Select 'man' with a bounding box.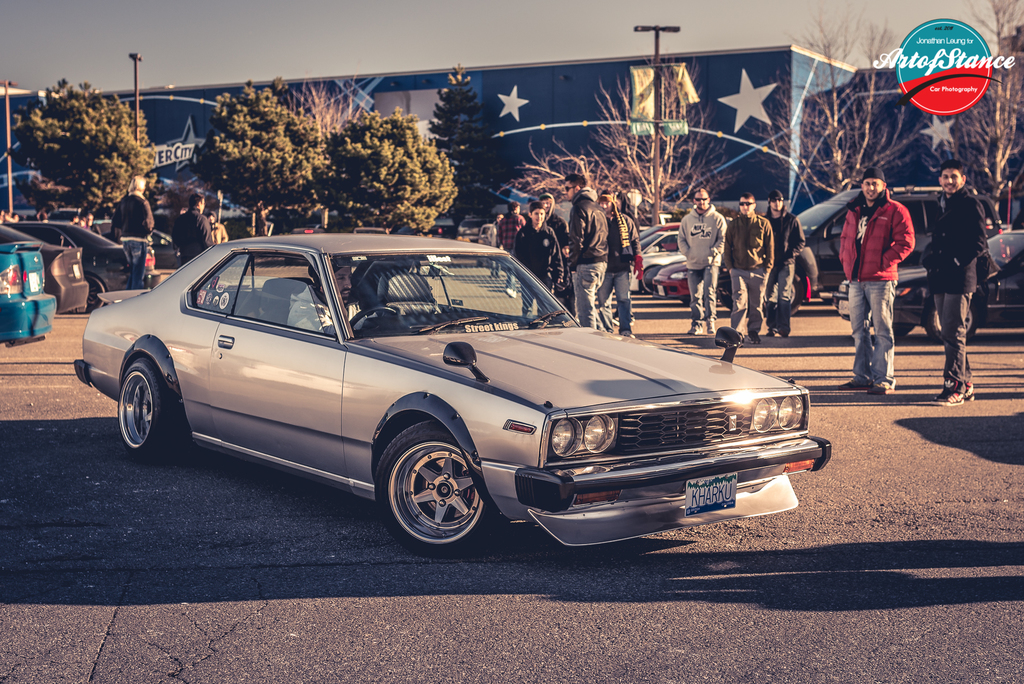
Rect(839, 168, 922, 389).
